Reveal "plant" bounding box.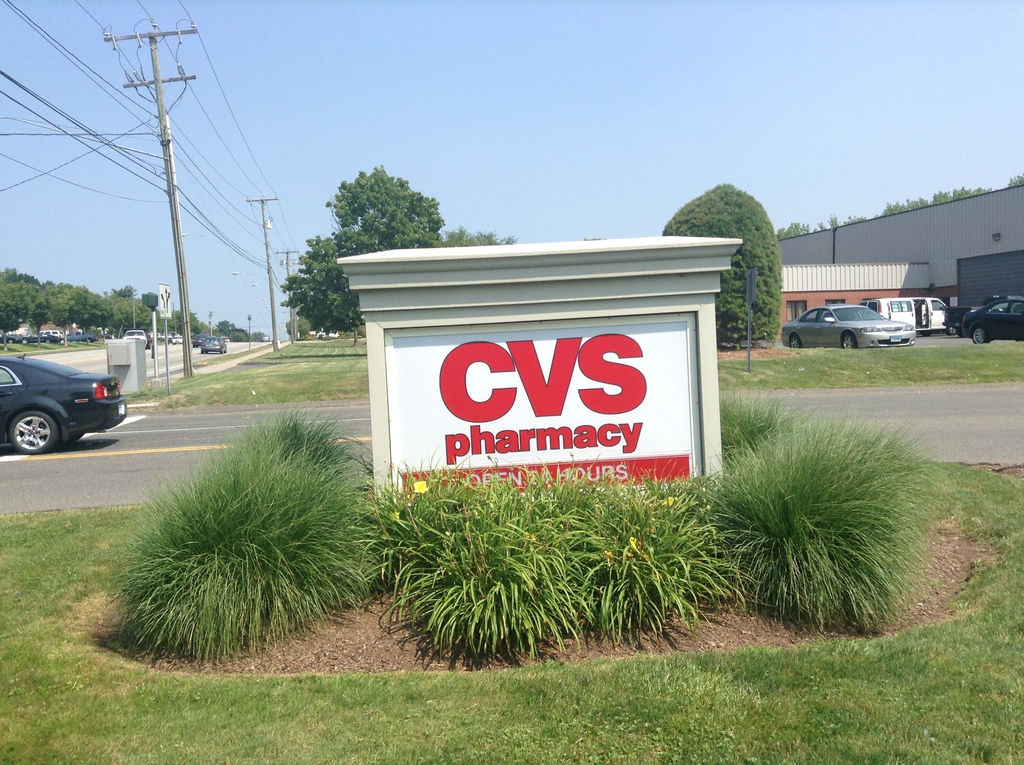
Revealed: 106,469,376,672.
